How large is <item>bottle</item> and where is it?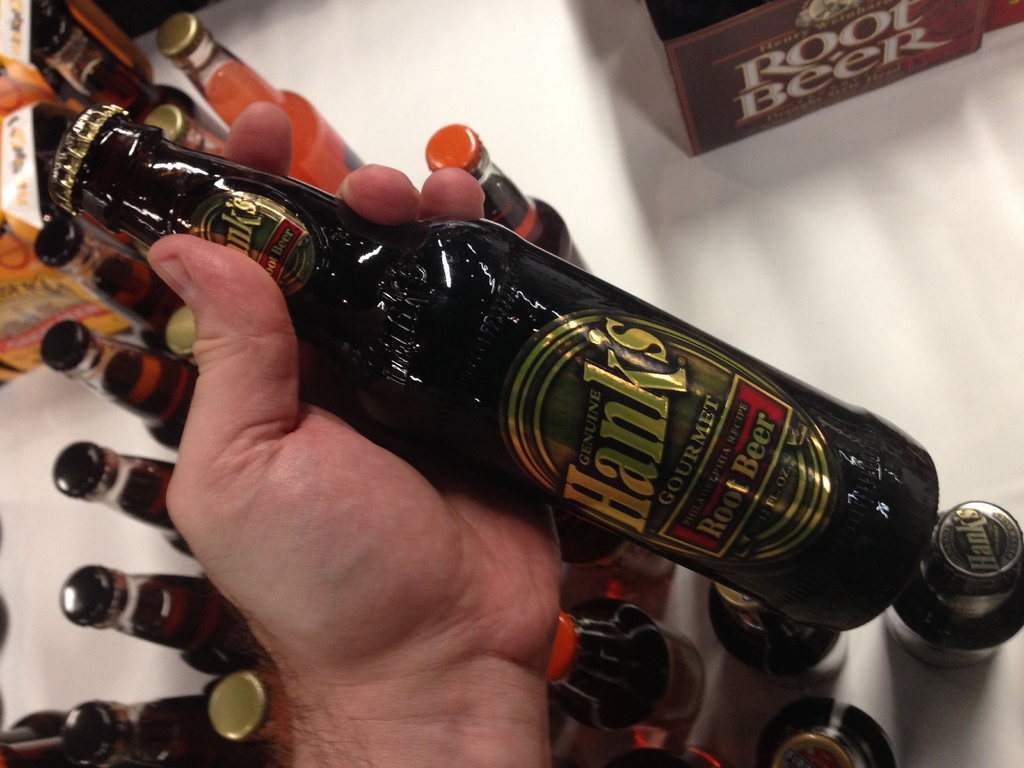
Bounding box: (left=604, top=733, right=732, bottom=767).
